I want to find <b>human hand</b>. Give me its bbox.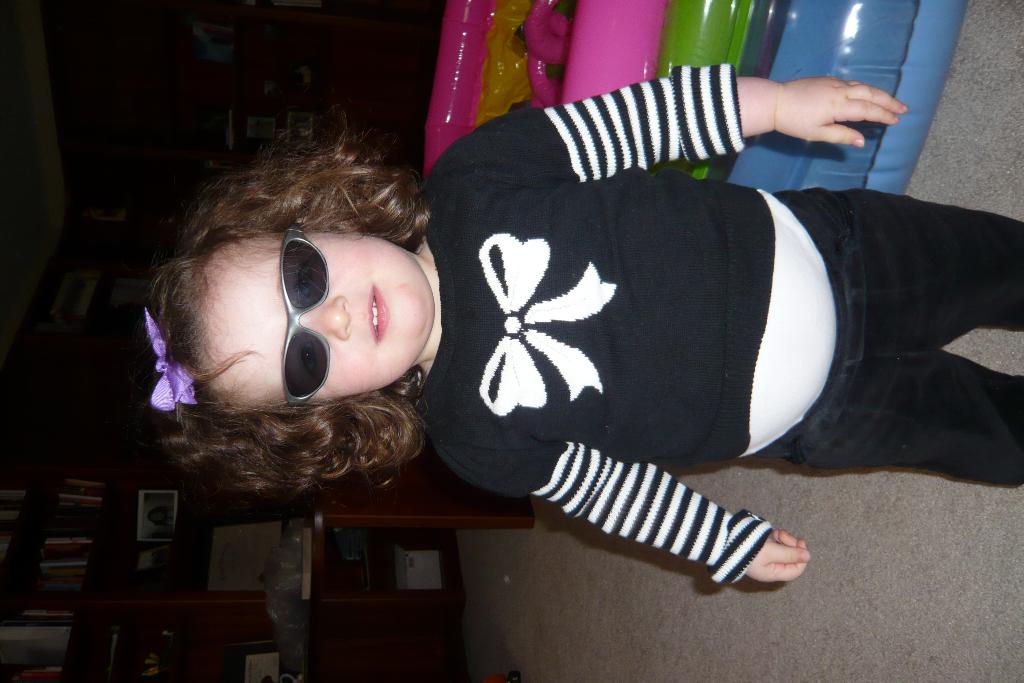
(left=742, top=527, right=810, bottom=586).
